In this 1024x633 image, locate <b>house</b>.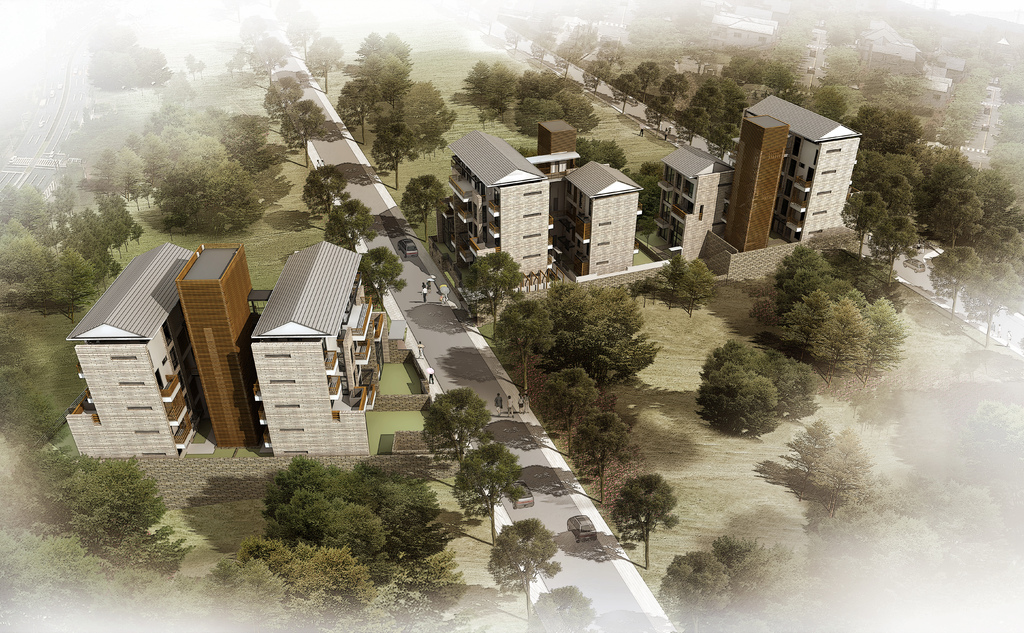
Bounding box: [435,129,544,291].
